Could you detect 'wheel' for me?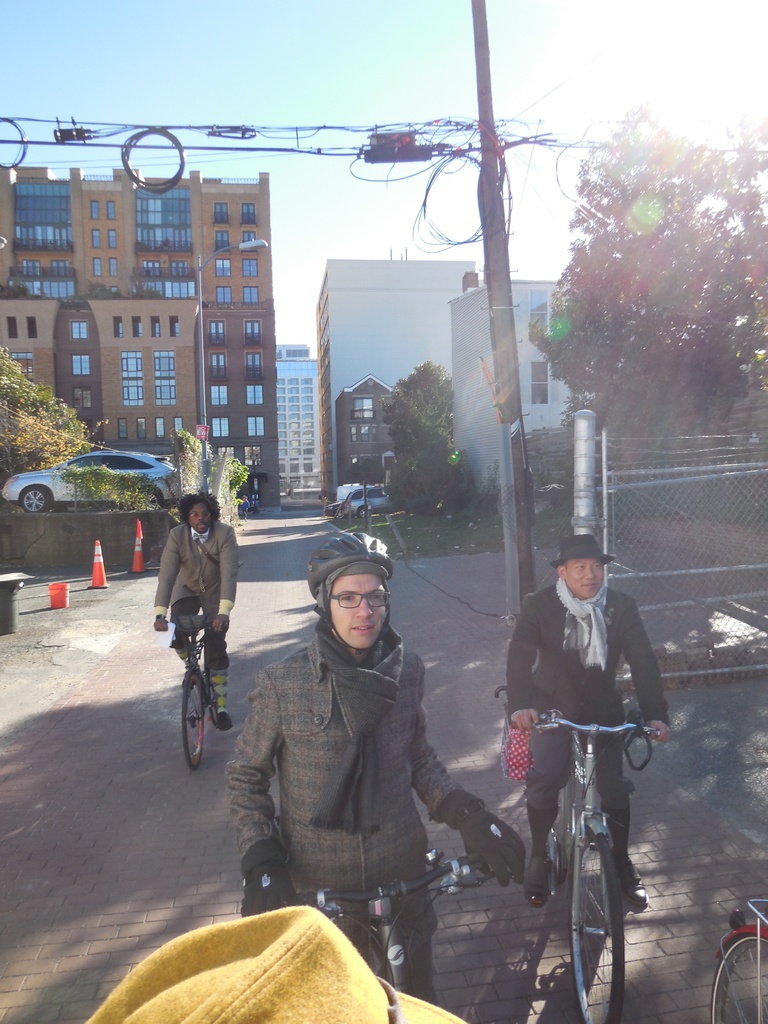
Detection result: bbox=[532, 751, 584, 892].
